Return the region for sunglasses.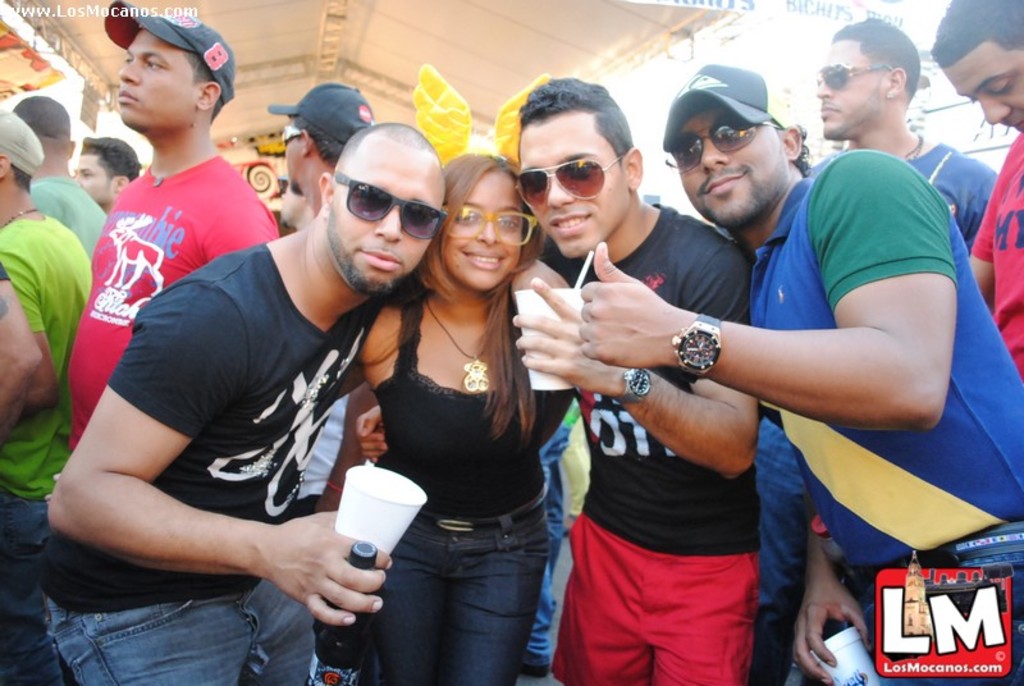
rect(436, 198, 545, 250).
